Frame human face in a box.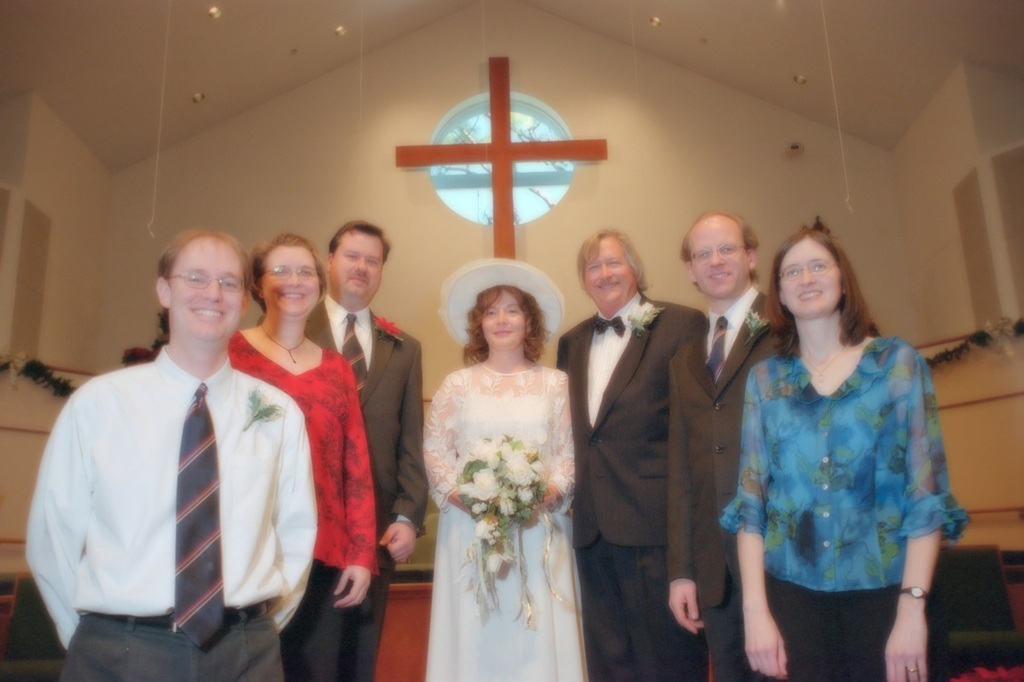
locate(173, 243, 245, 344).
